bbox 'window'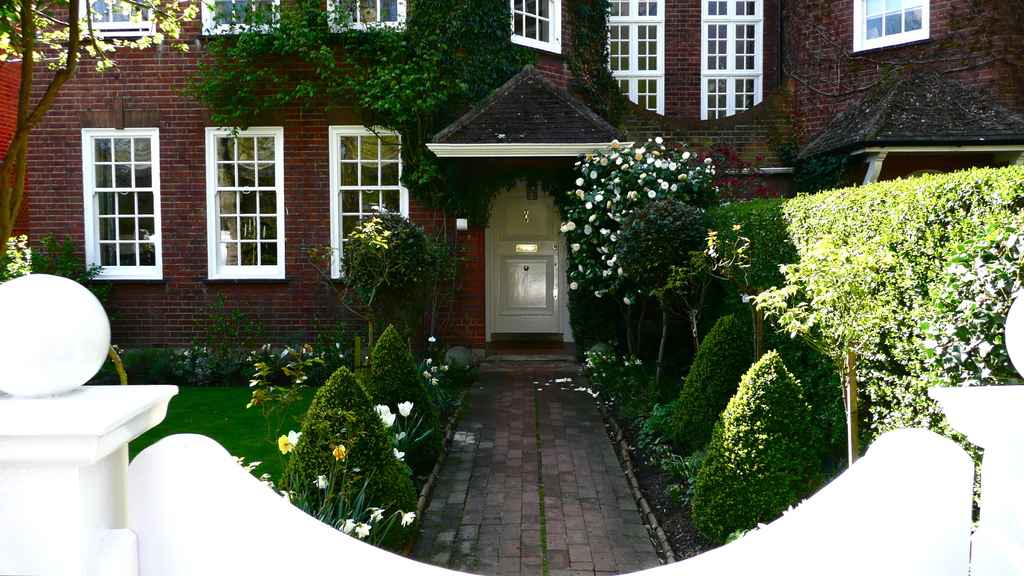
locate(324, 0, 410, 40)
